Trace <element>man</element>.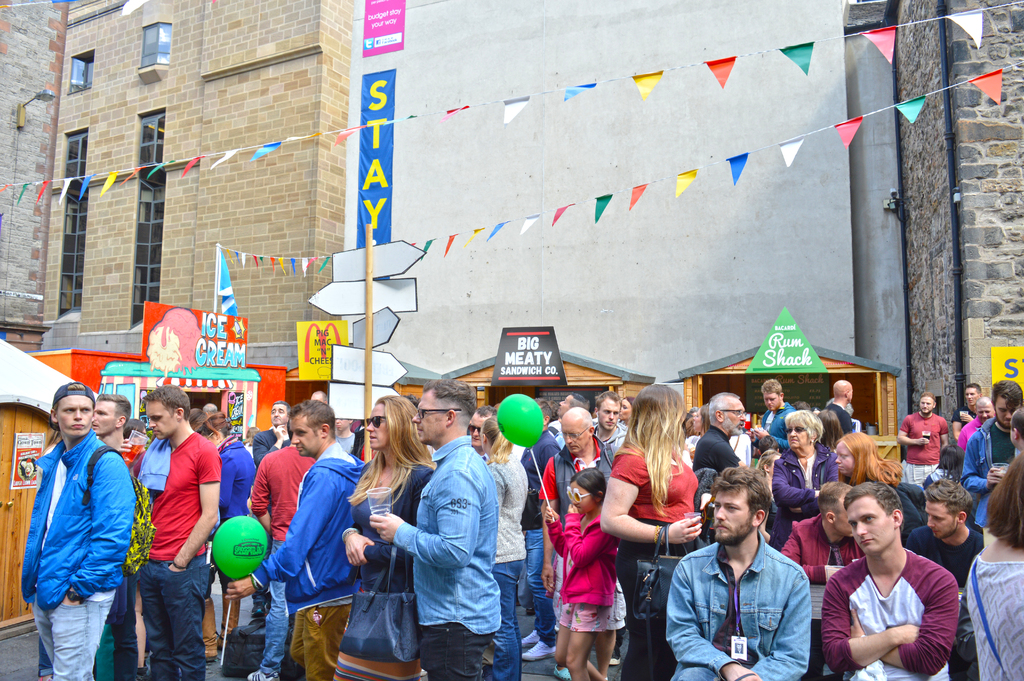
Traced to BBox(961, 376, 1023, 527).
